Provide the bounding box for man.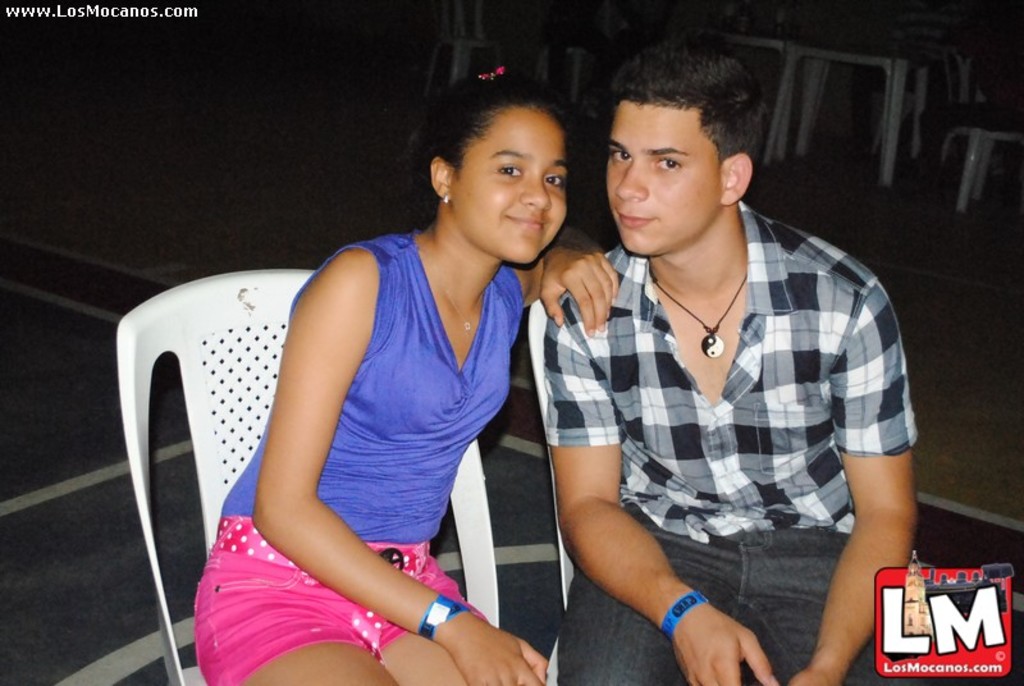
box(512, 41, 925, 669).
